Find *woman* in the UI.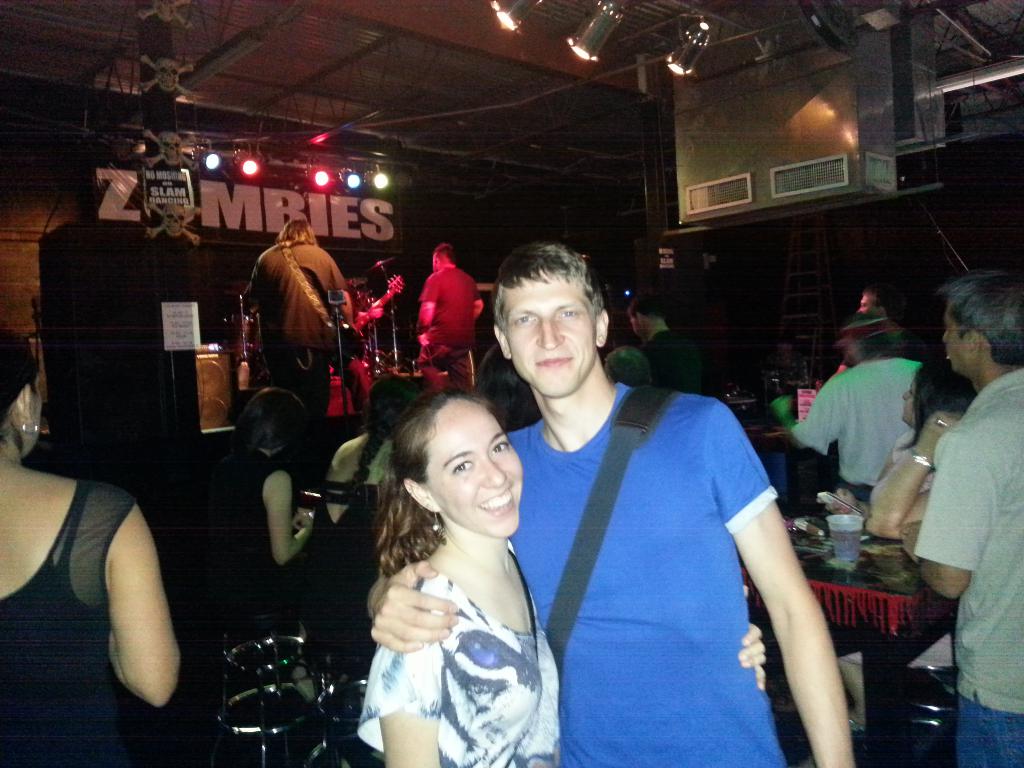
UI element at x1=195 y1=387 x2=324 y2=712.
